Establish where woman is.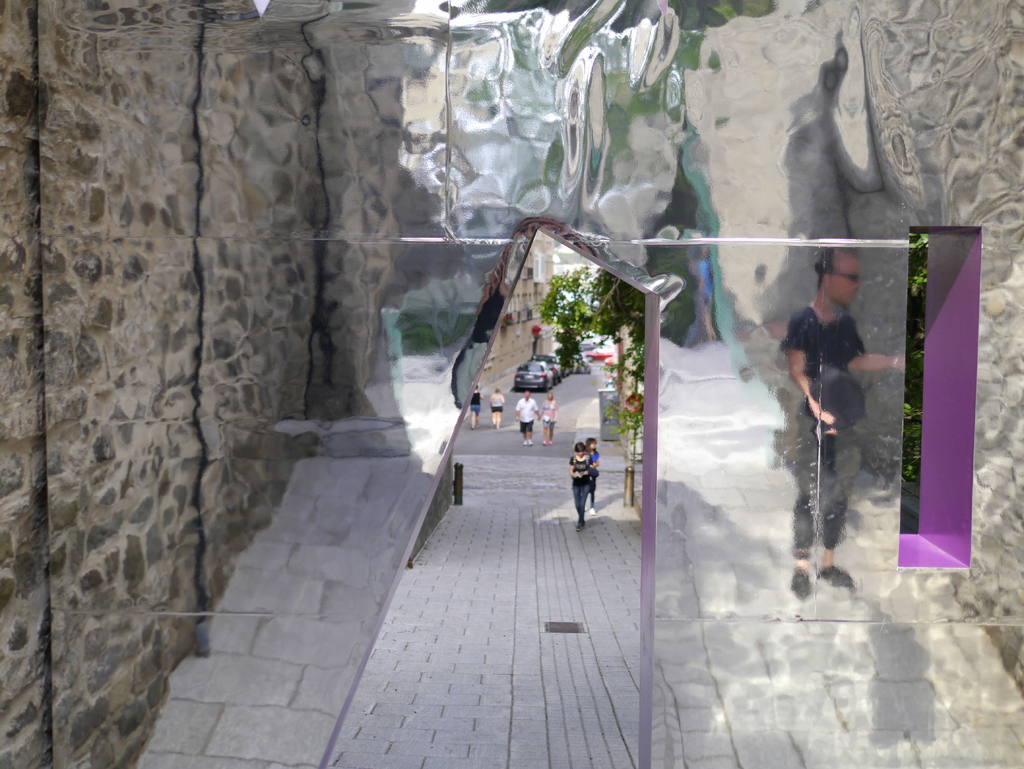
Established at [x1=489, y1=384, x2=506, y2=431].
